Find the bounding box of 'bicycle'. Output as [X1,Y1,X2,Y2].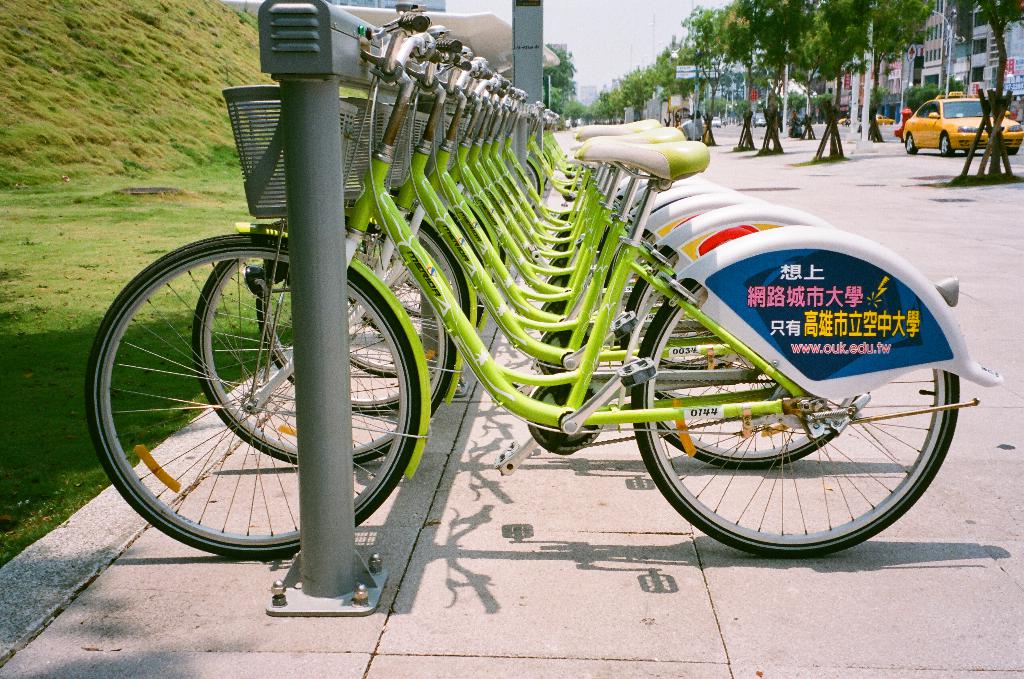
[521,84,636,239].
